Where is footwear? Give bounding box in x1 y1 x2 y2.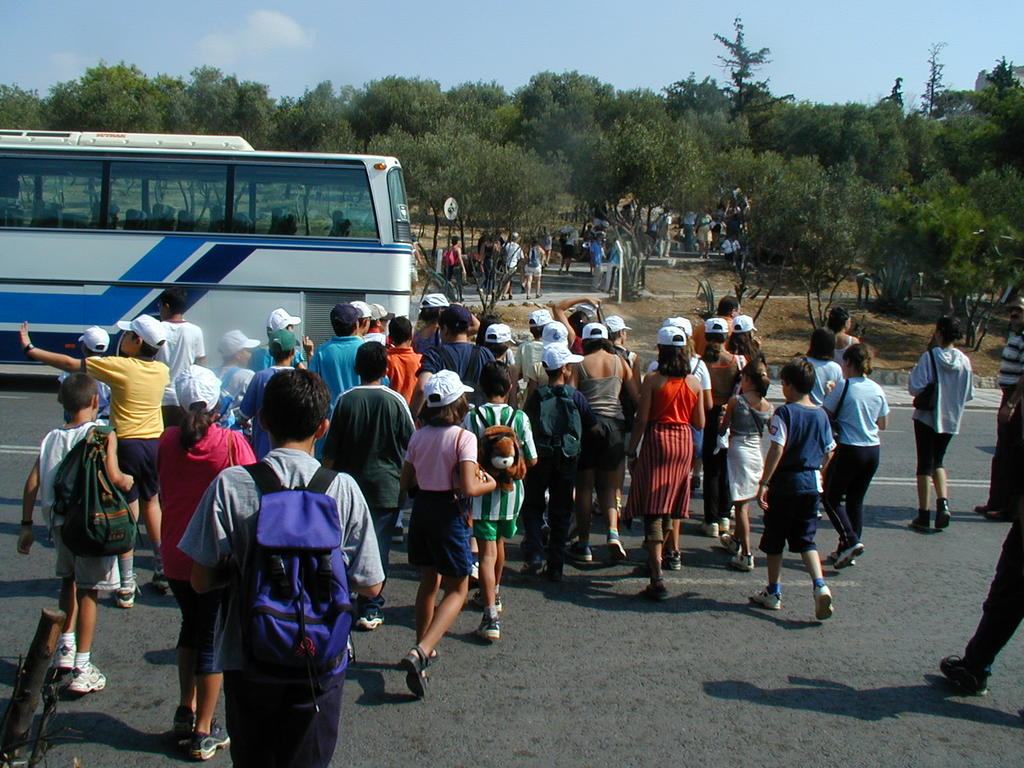
399 649 425 695.
